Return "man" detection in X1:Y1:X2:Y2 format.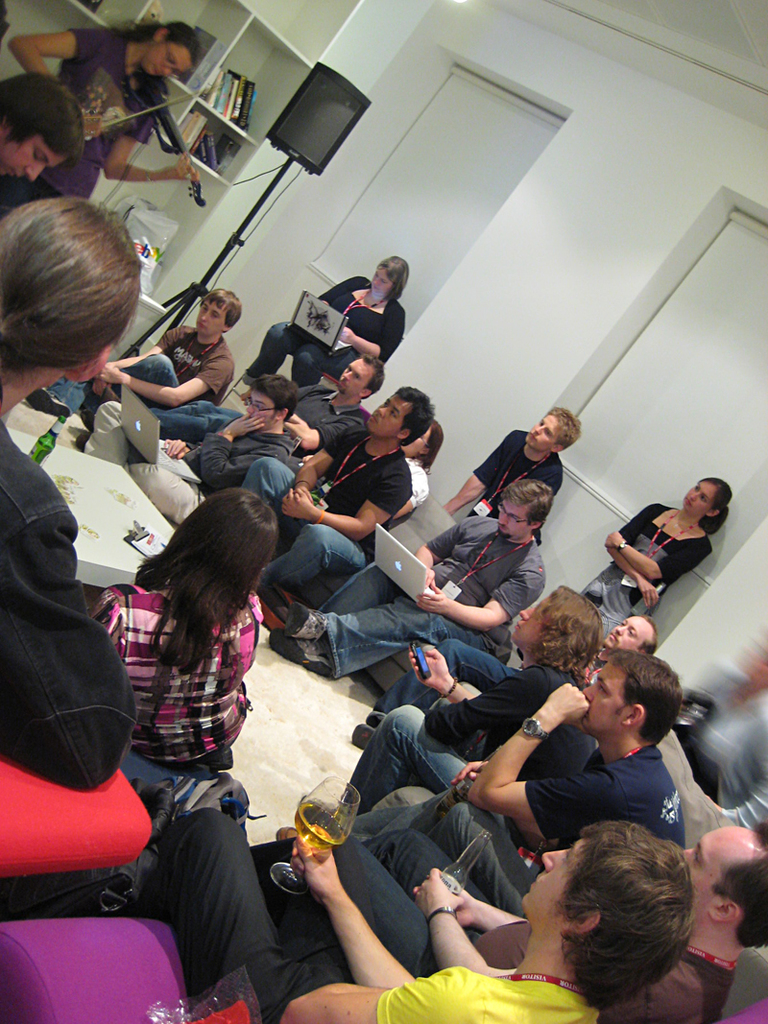
87:287:244:406.
